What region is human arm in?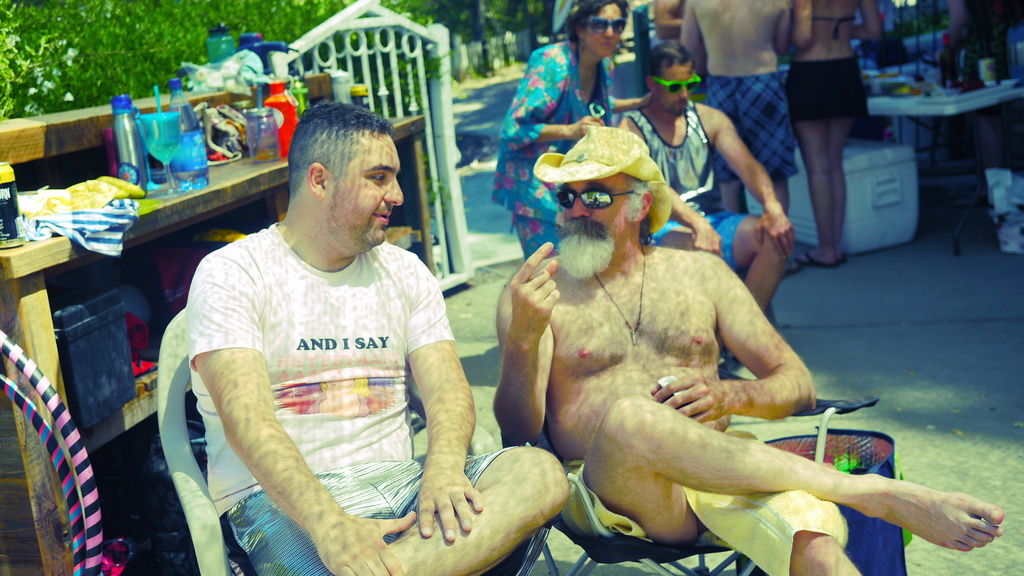
select_region(652, 0, 684, 36).
